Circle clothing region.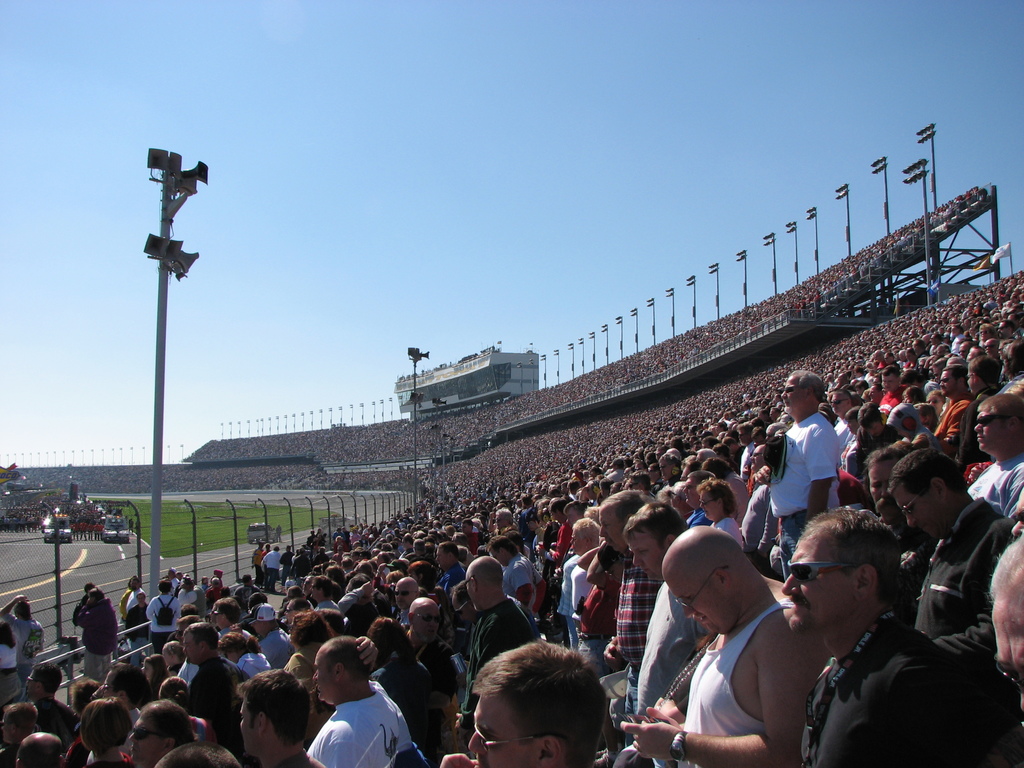
Region: (306, 682, 414, 767).
